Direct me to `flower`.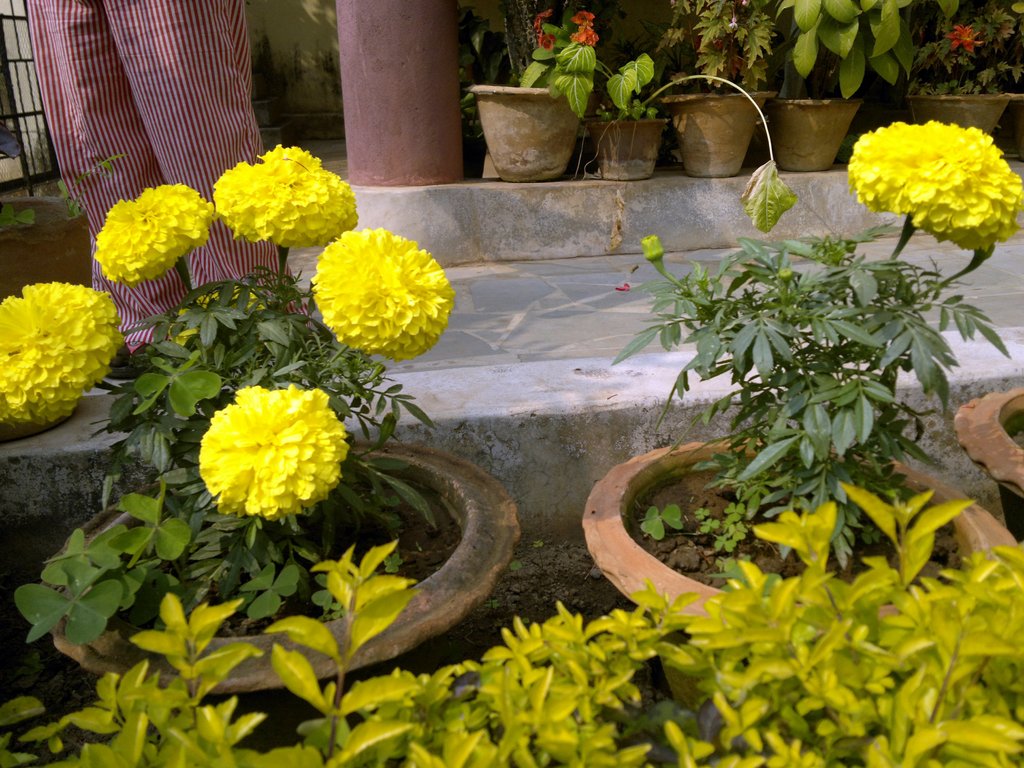
Direction: BBox(93, 186, 222, 291).
